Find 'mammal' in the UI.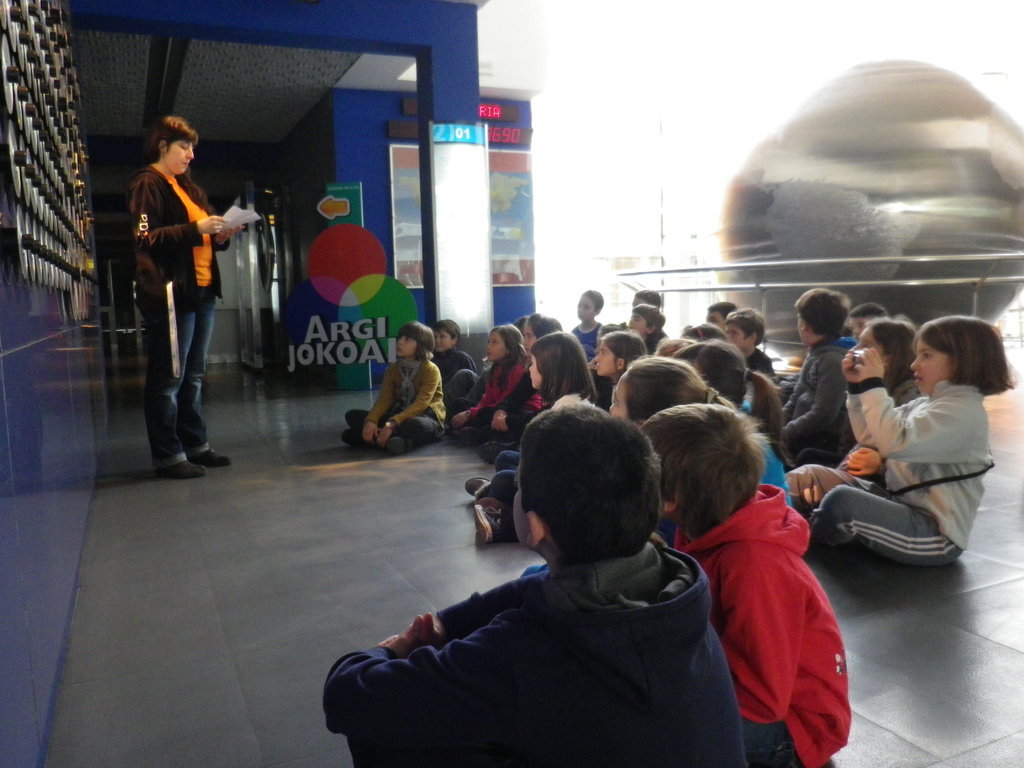
UI element at bbox=[317, 397, 746, 767].
